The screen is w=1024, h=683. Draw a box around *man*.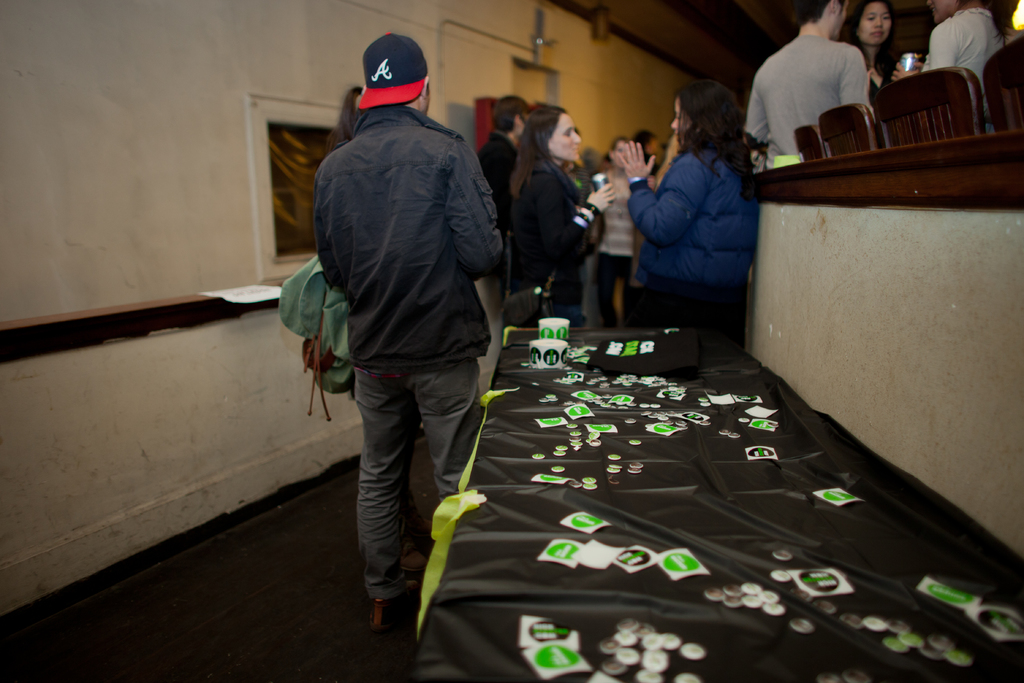
box(479, 94, 532, 358).
